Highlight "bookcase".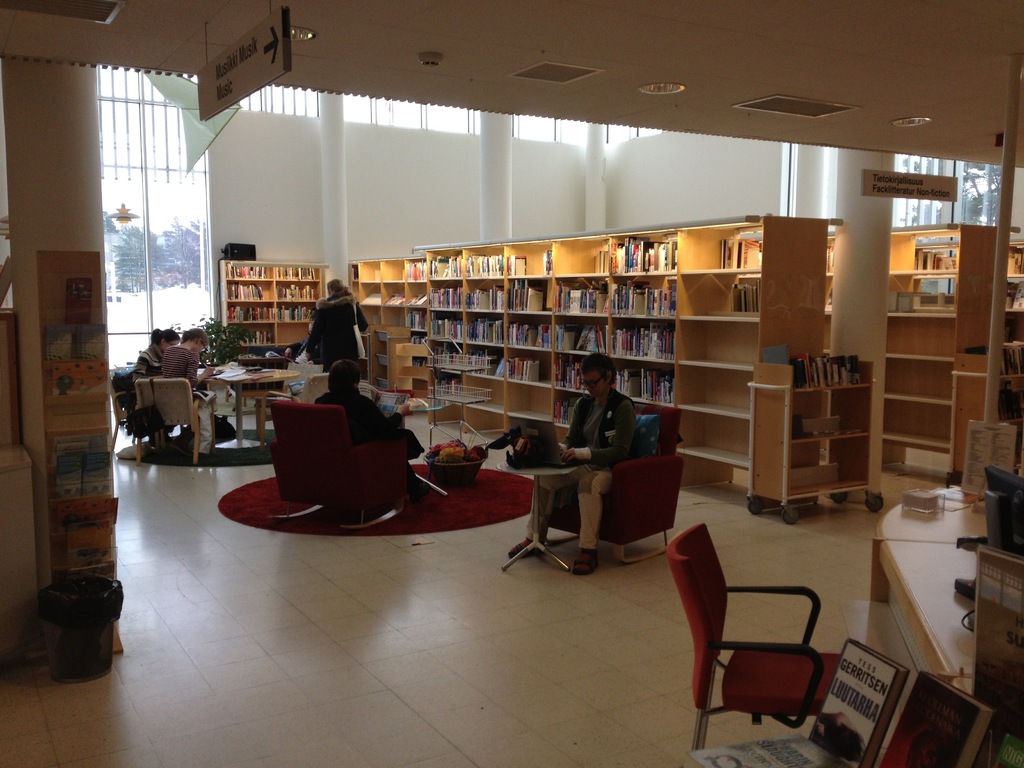
Highlighted region: left=224, top=260, right=327, bottom=356.
